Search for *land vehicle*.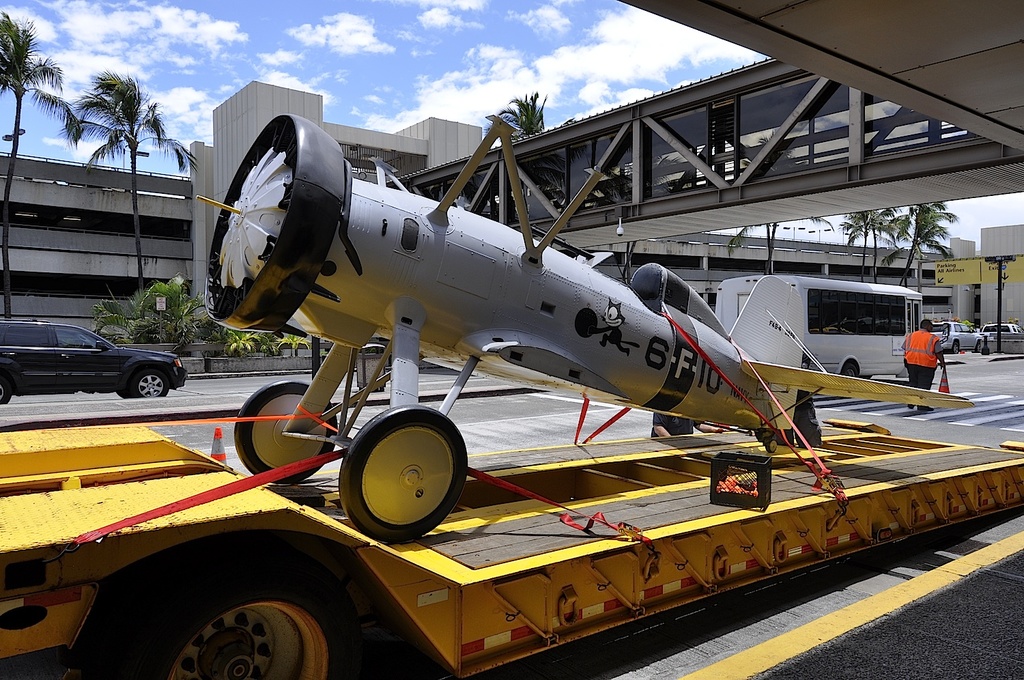
Found at 714, 275, 926, 378.
